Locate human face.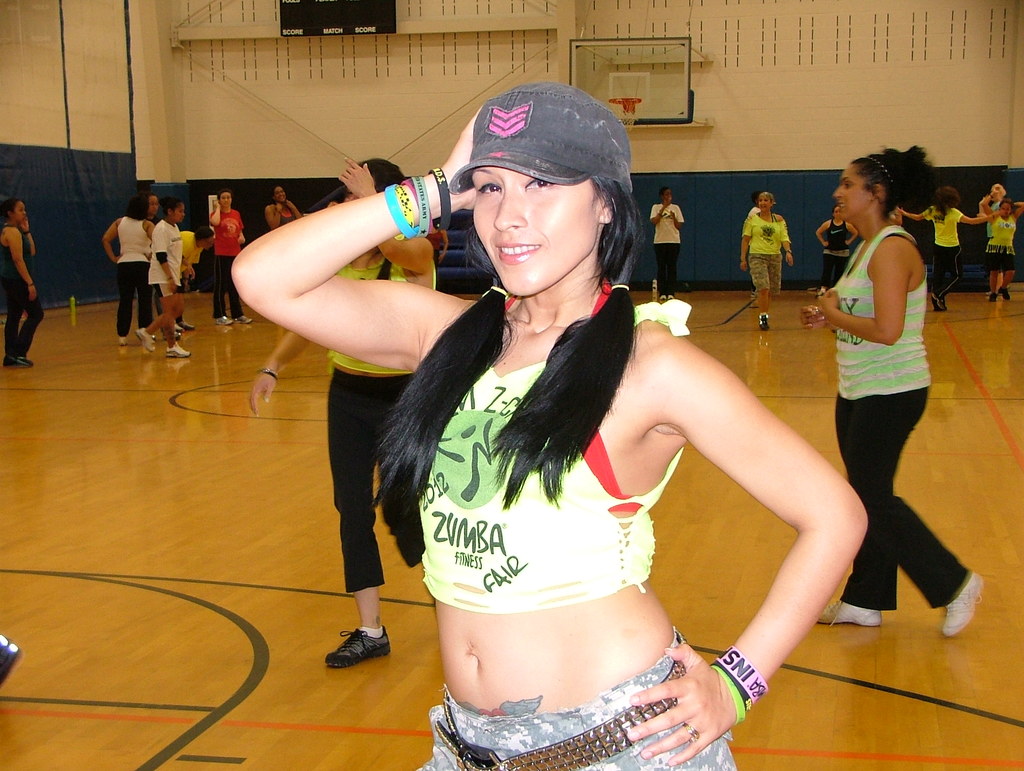
Bounding box: l=663, t=189, r=675, b=205.
